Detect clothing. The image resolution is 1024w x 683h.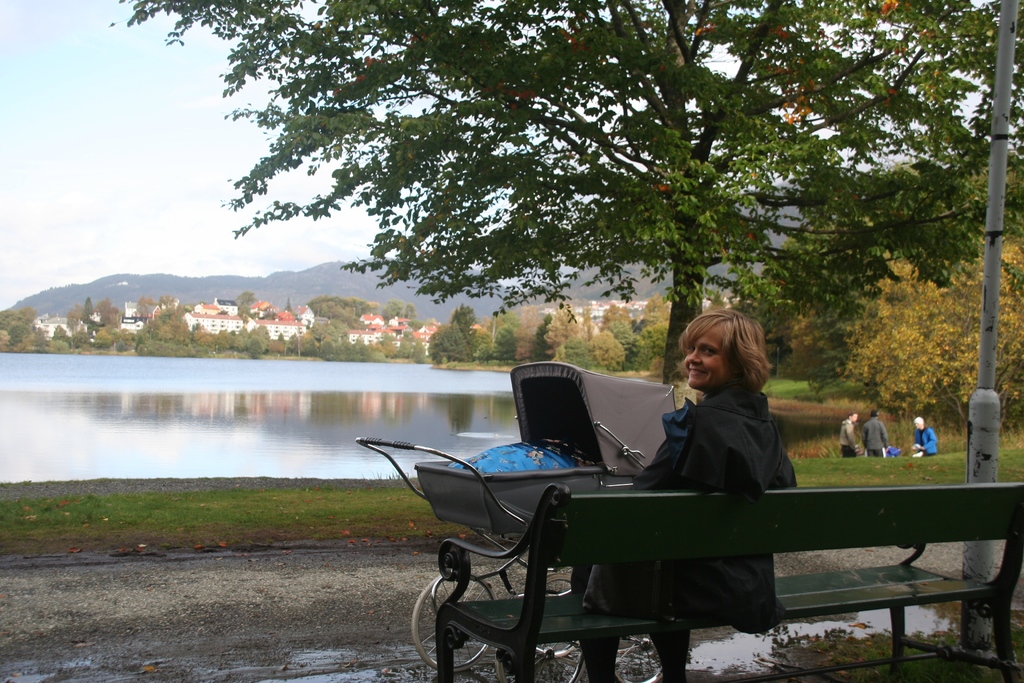
(x1=861, y1=421, x2=887, y2=455).
